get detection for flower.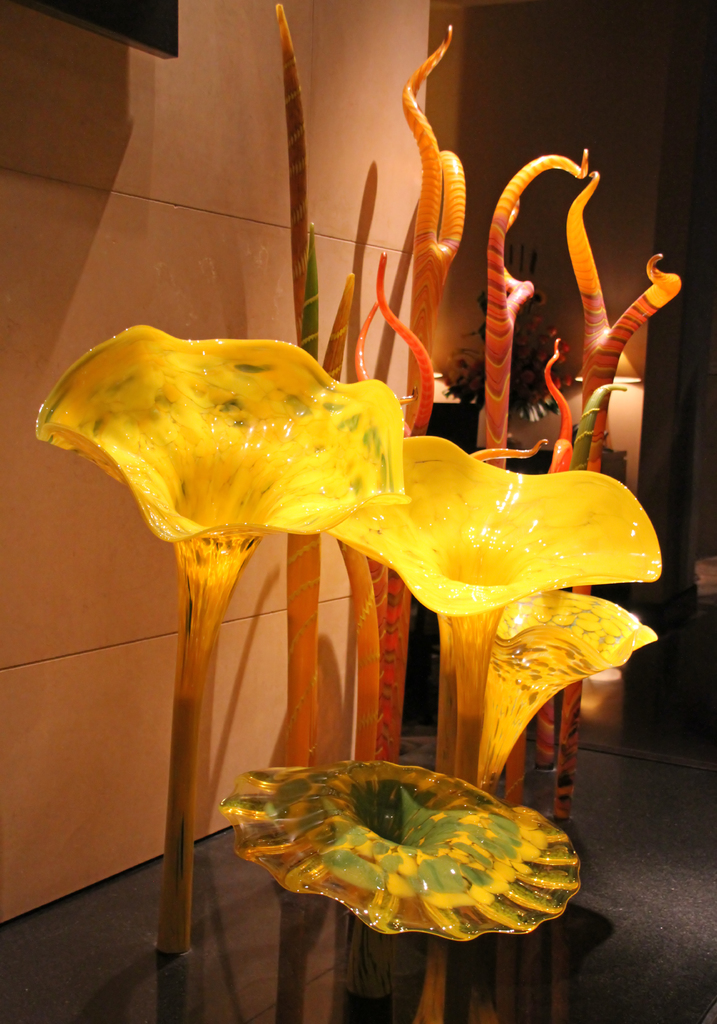
Detection: left=31, top=323, right=405, bottom=609.
